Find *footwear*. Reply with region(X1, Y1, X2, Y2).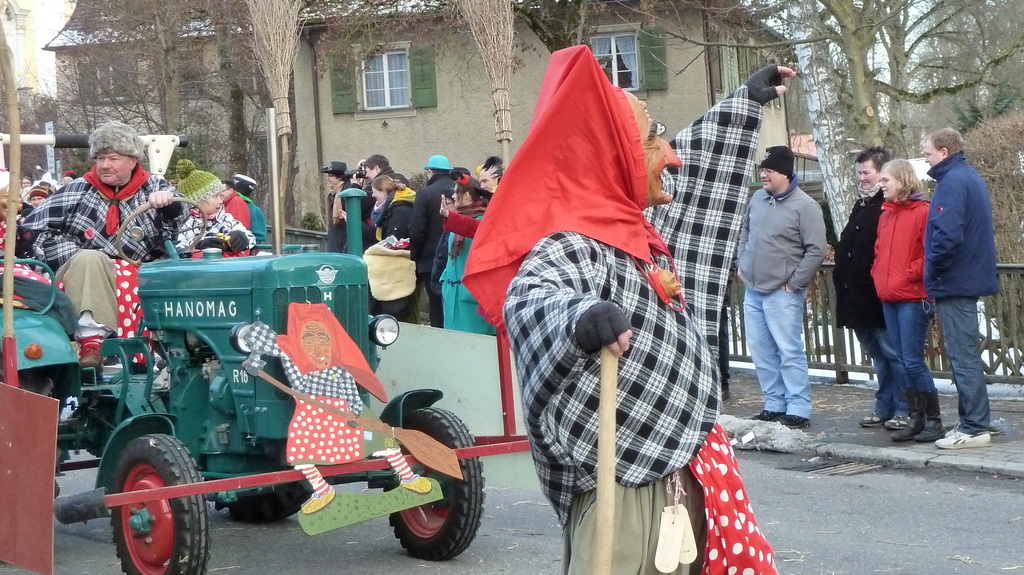
region(82, 343, 100, 369).
